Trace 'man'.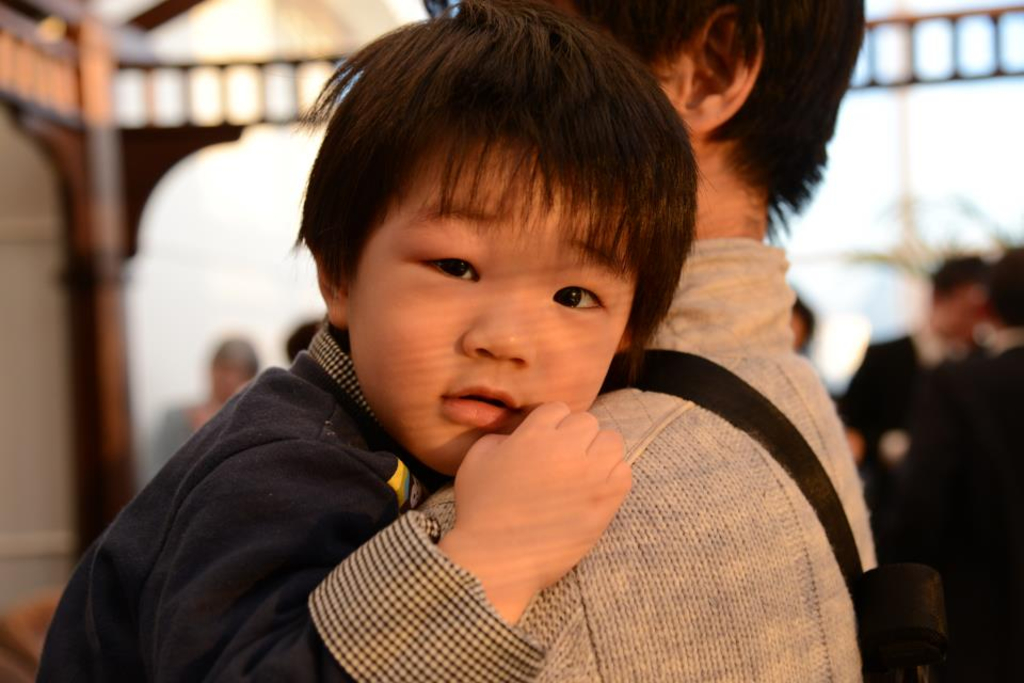
Traced to [867,242,1023,678].
